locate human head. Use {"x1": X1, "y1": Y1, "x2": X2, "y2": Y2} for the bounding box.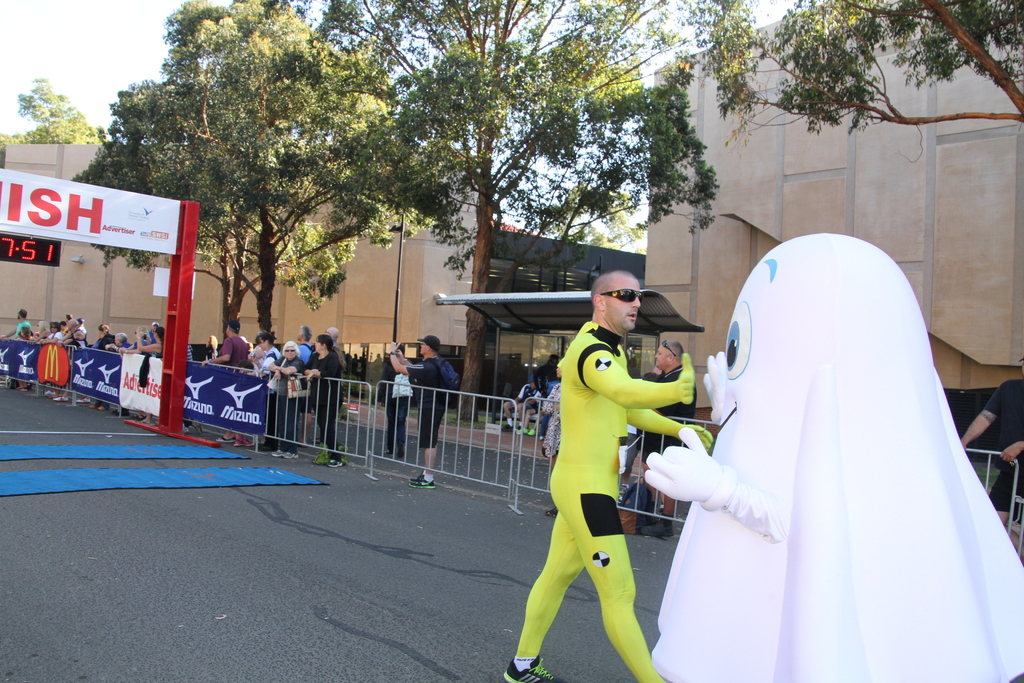
{"x1": 207, "y1": 334, "x2": 216, "y2": 346}.
